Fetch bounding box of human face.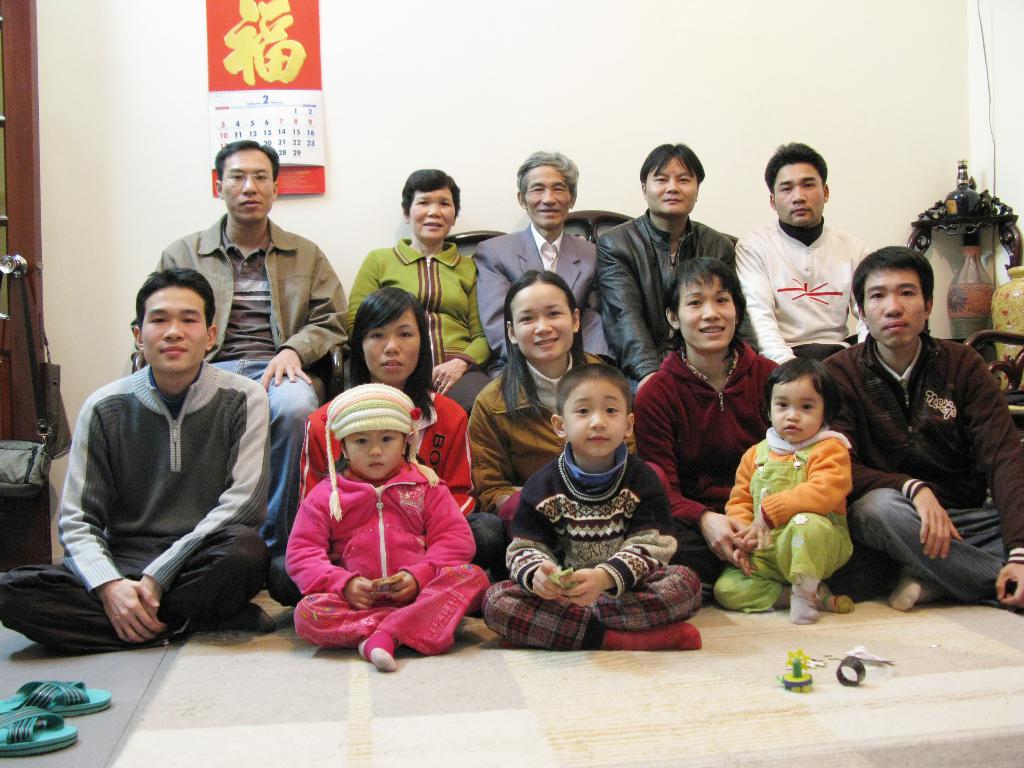
Bbox: l=859, t=264, r=928, b=346.
